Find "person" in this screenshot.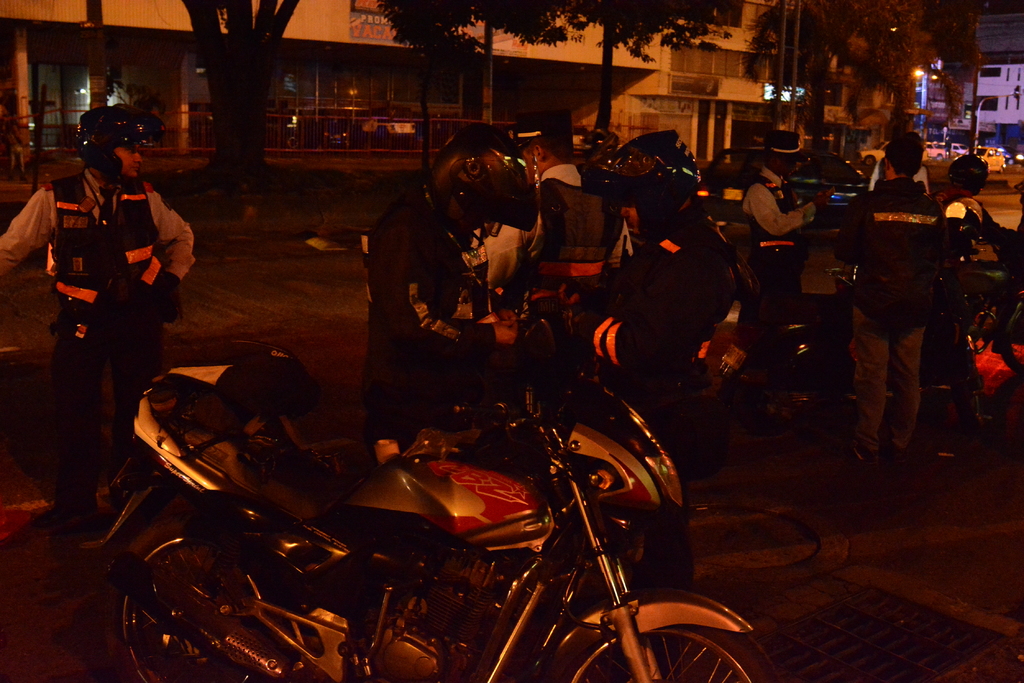
The bounding box for "person" is [x1=350, y1=126, x2=536, y2=446].
